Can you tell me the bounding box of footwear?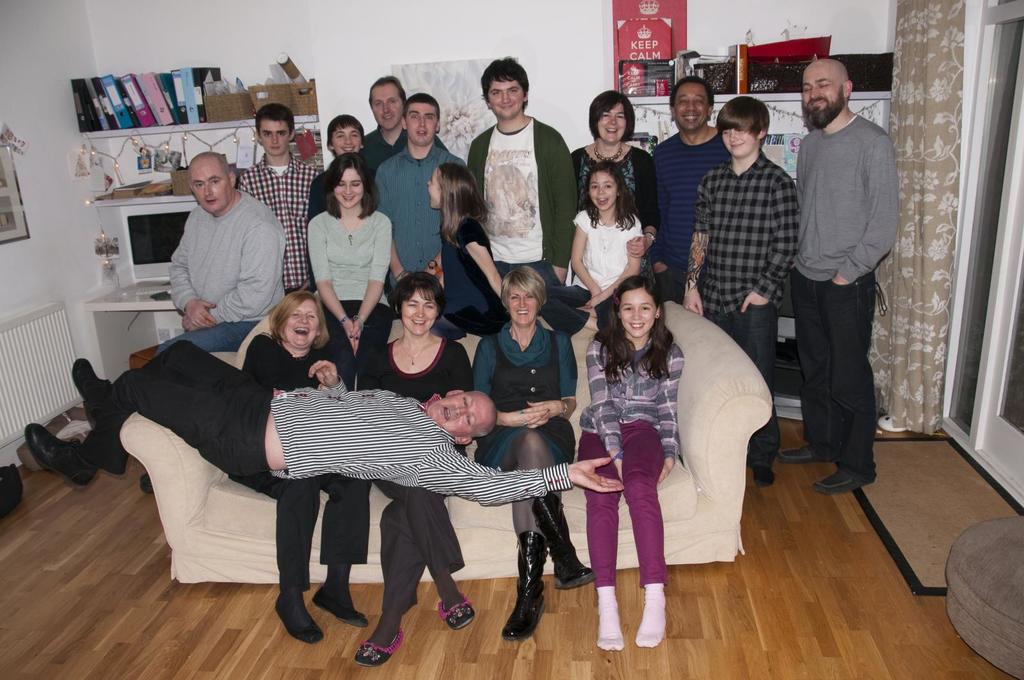
select_region(504, 529, 548, 645).
